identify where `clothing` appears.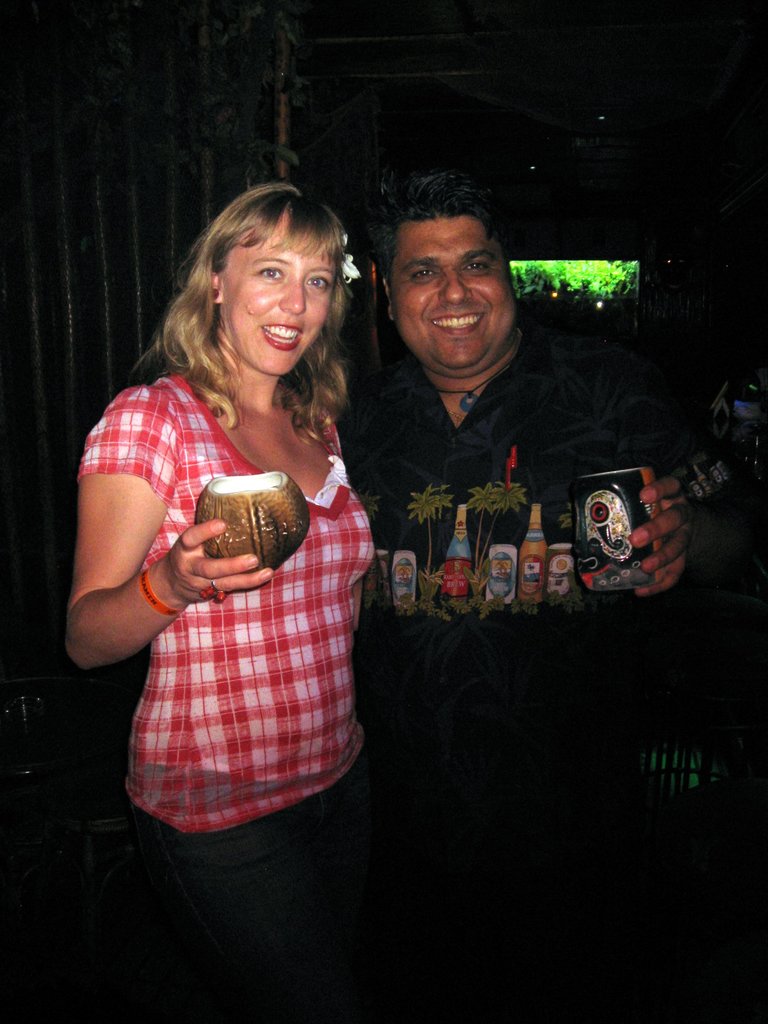
Appears at {"x1": 332, "y1": 307, "x2": 739, "y2": 862}.
